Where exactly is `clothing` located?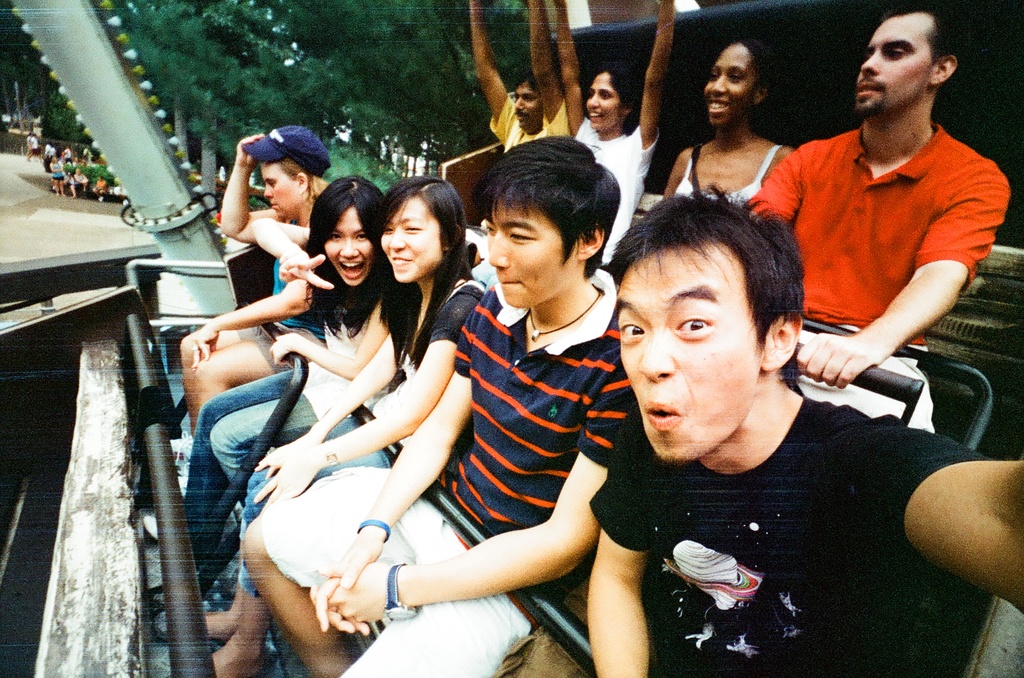
Its bounding box is 568:125:655:283.
